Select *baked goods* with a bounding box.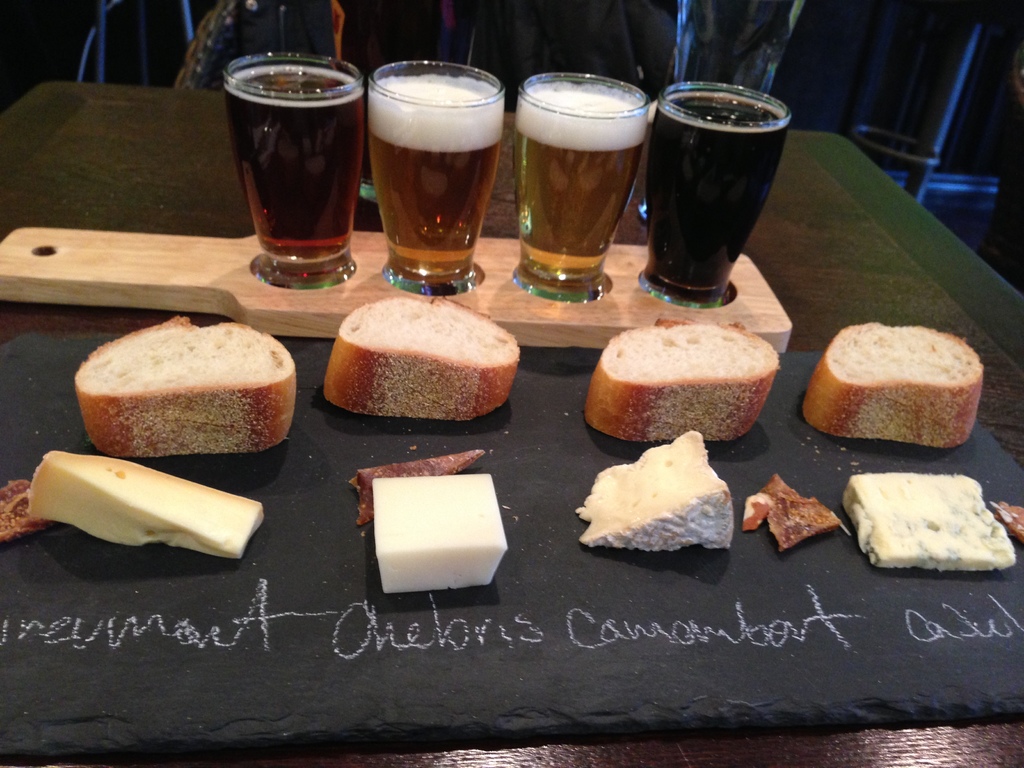
rect(75, 314, 297, 458).
